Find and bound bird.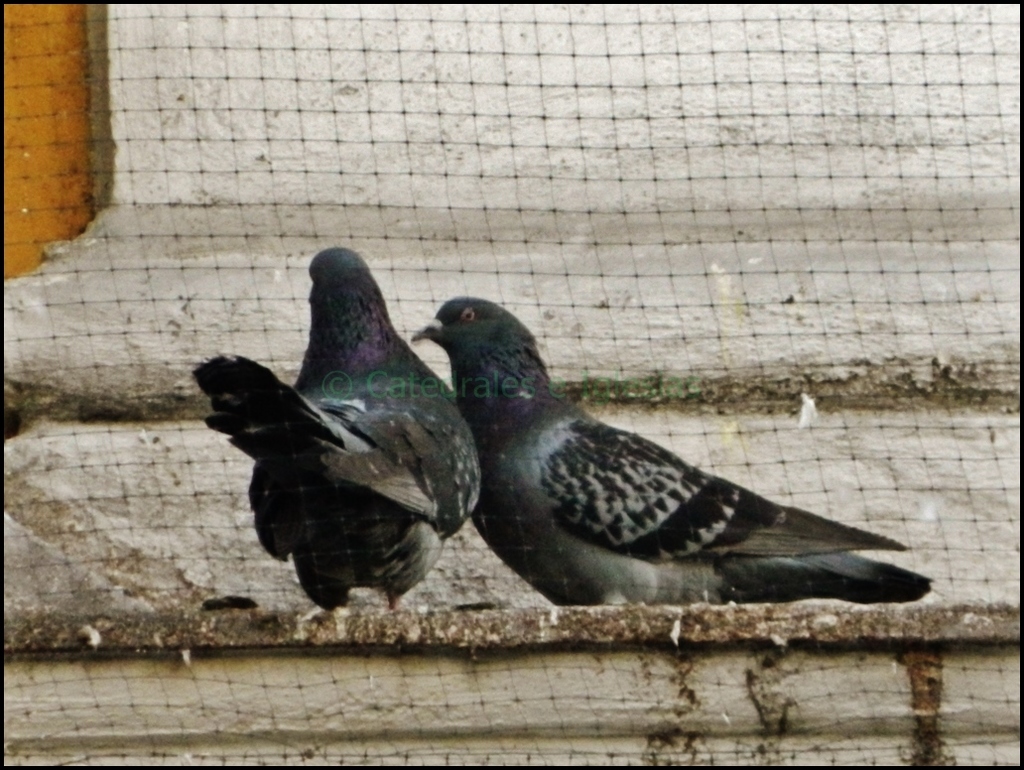
Bound: bbox=(403, 287, 944, 656).
